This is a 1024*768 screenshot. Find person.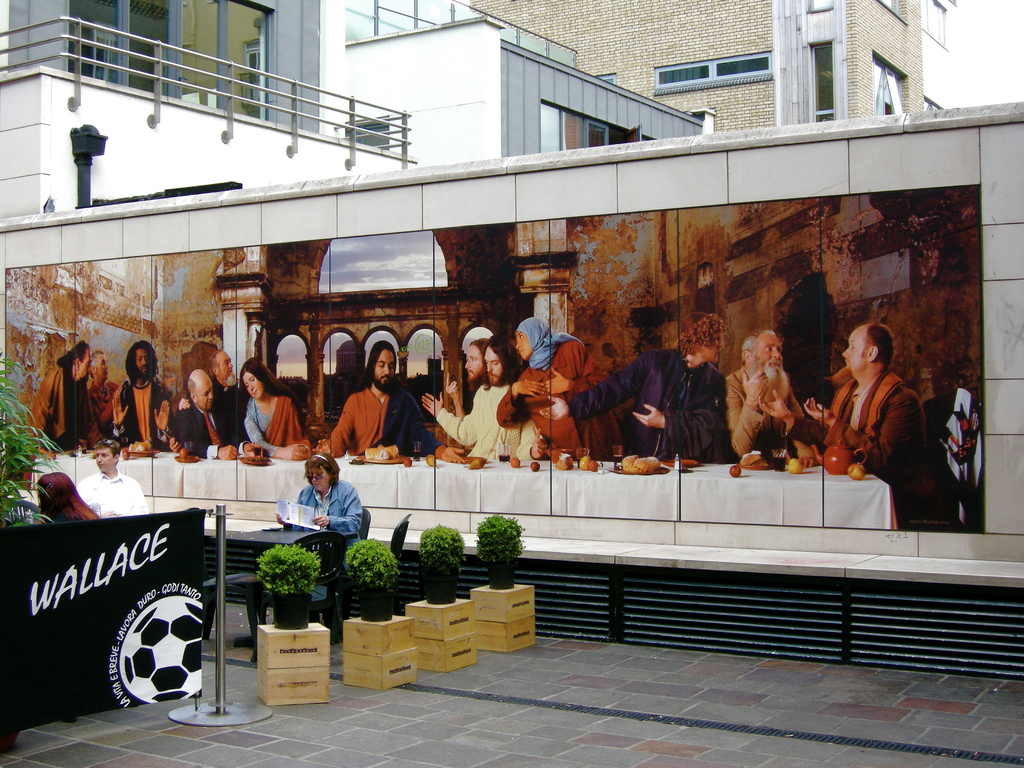
Bounding box: box=[279, 454, 365, 577].
